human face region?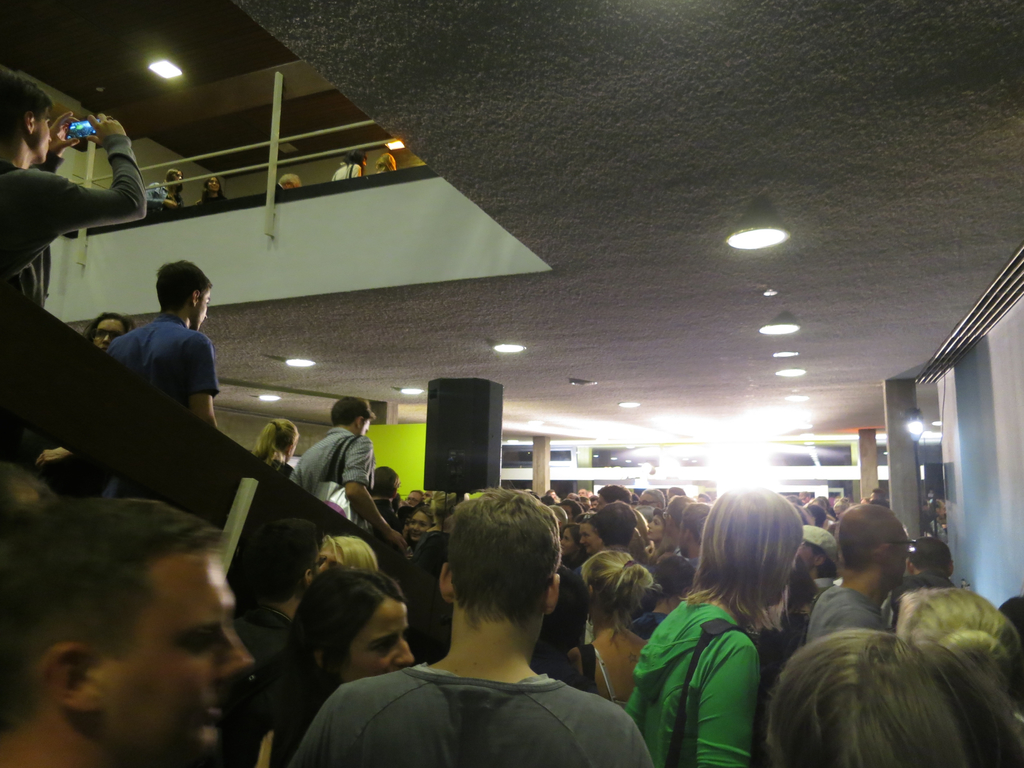
(left=591, top=499, right=599, bottom=508)
